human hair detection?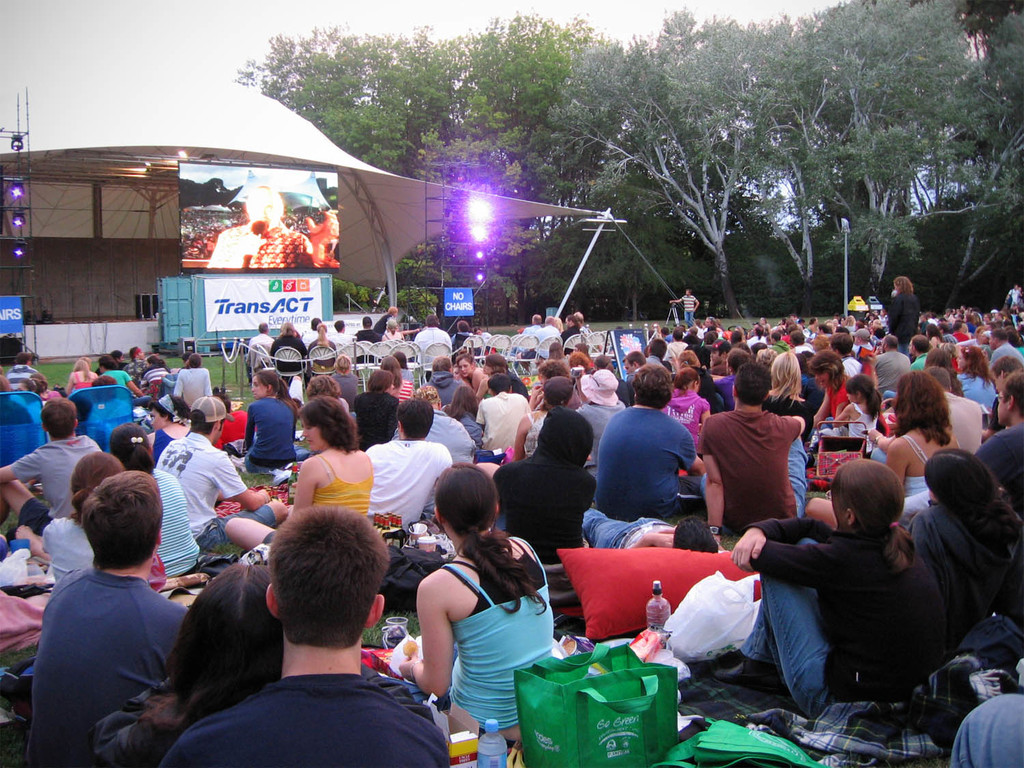
bbox=(80, 472, 167, 566)
